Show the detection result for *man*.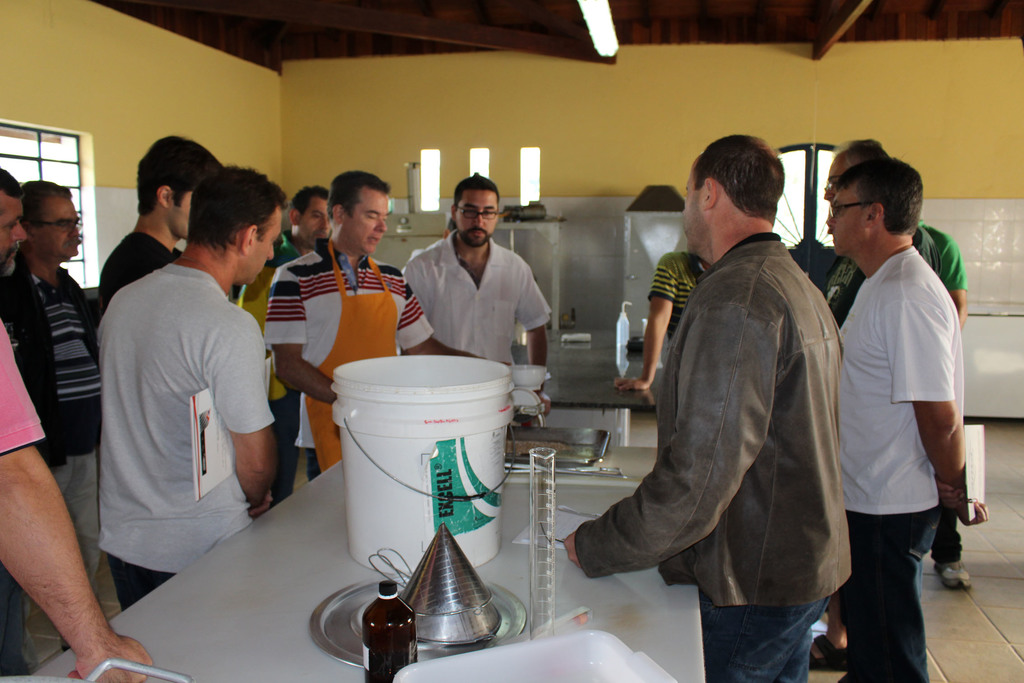
left=913, top=215, right=973, bottom=589.
